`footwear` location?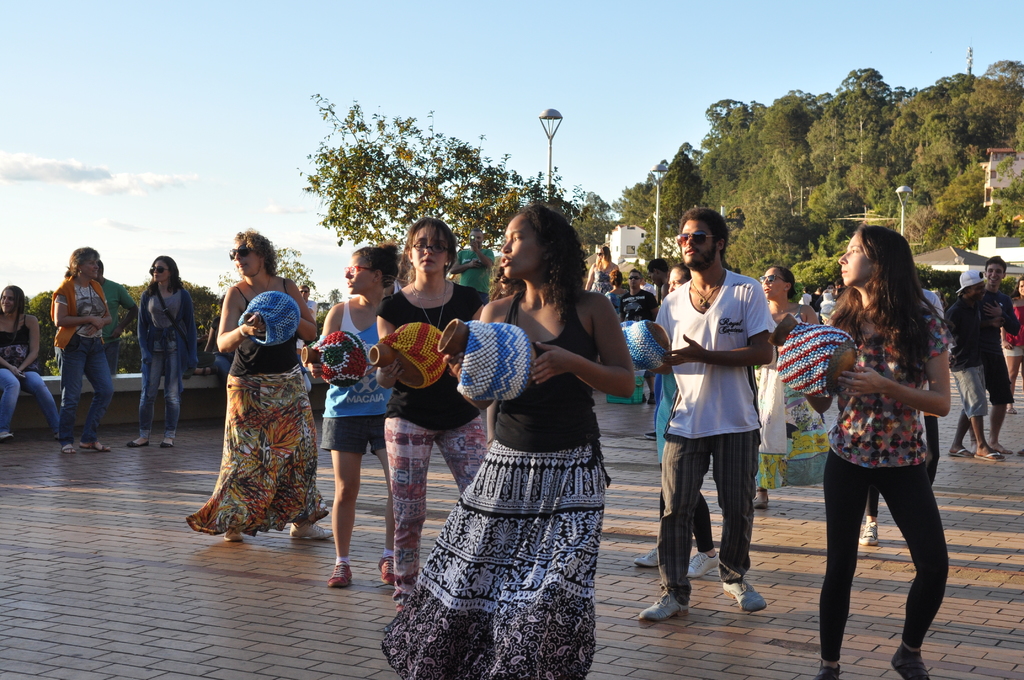
(x1=890, y1=638, x2=931, y2=679)
